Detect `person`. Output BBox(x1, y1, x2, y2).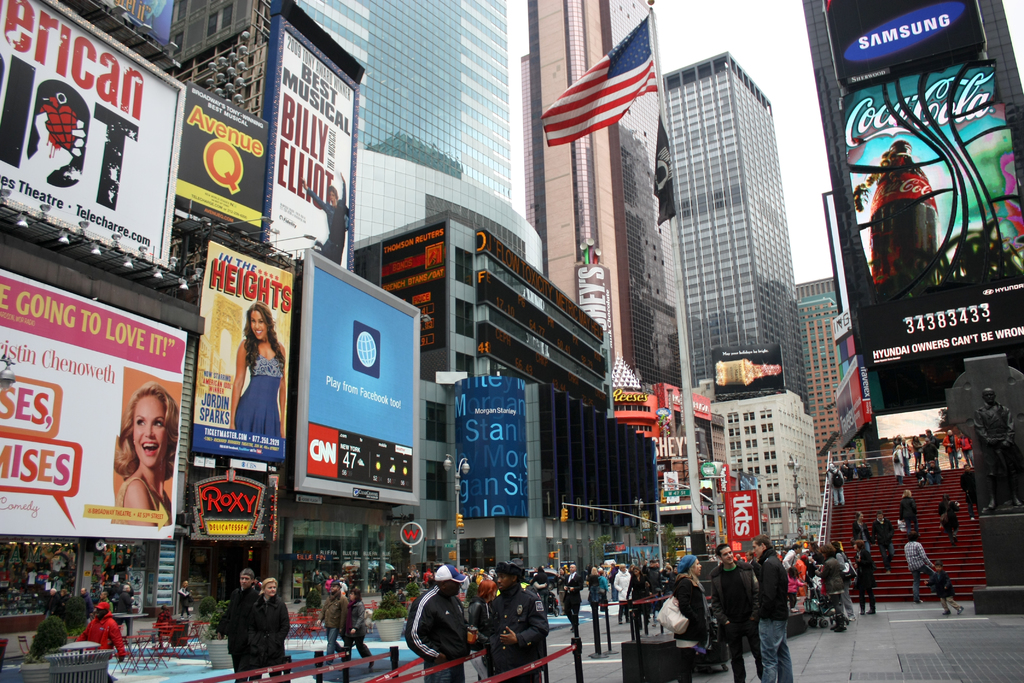
BBox(588, 566, 598, 613).
